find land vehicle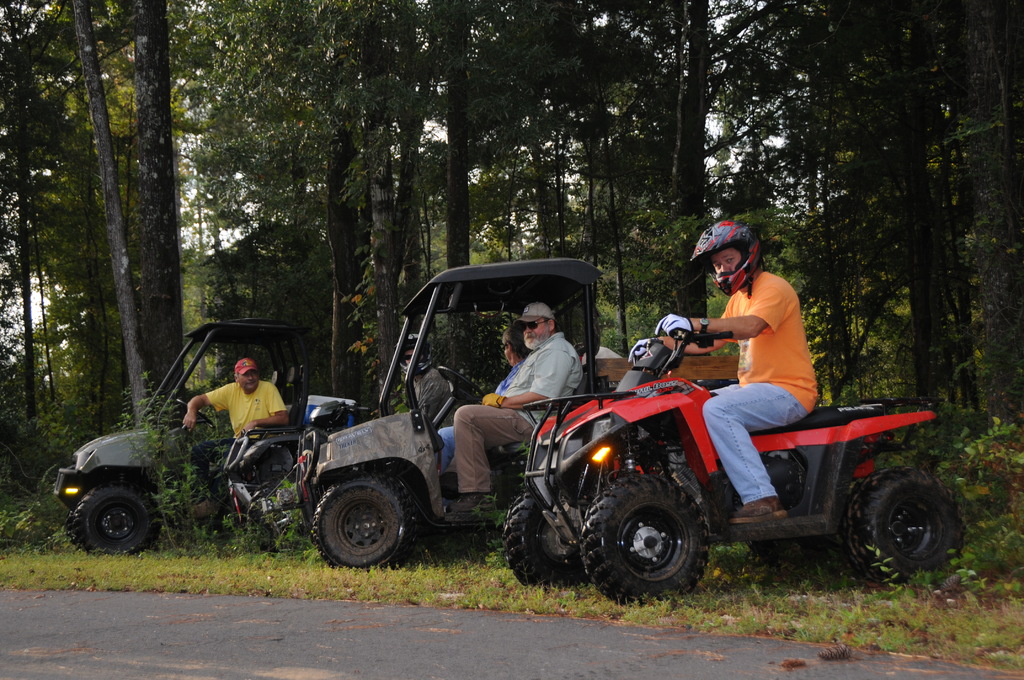
bbox=[294, 256, 749, 576]
